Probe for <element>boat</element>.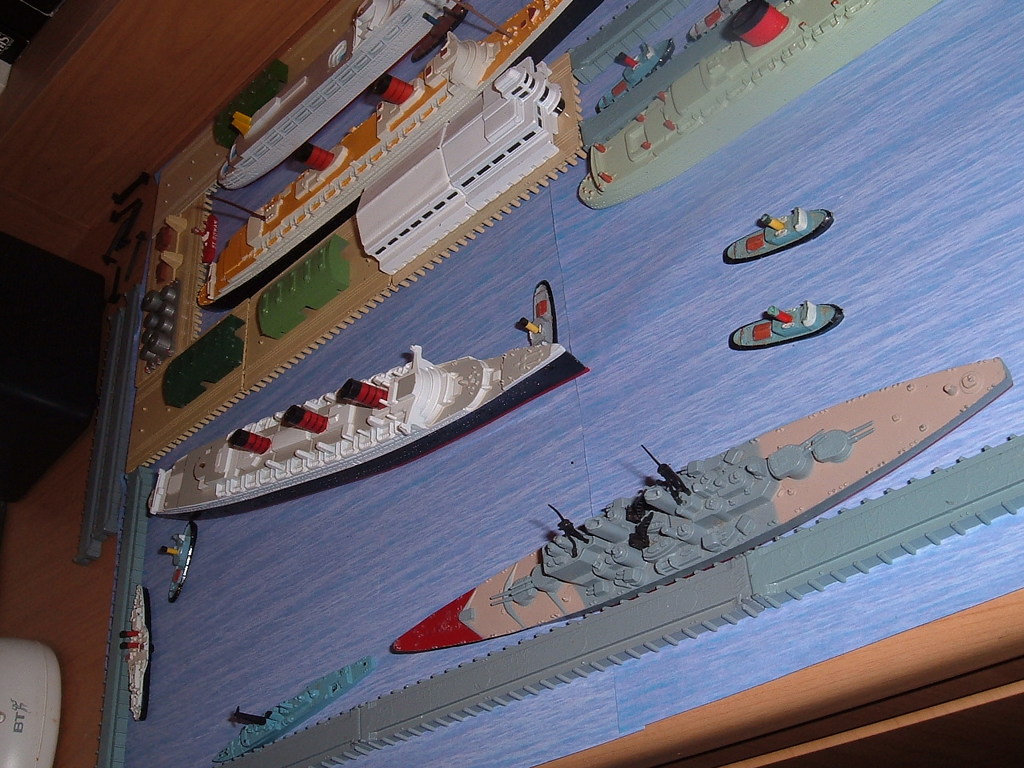
Probe result: {"x1": 581, "y1": 0, "x2": 939, "y2": 214}.
